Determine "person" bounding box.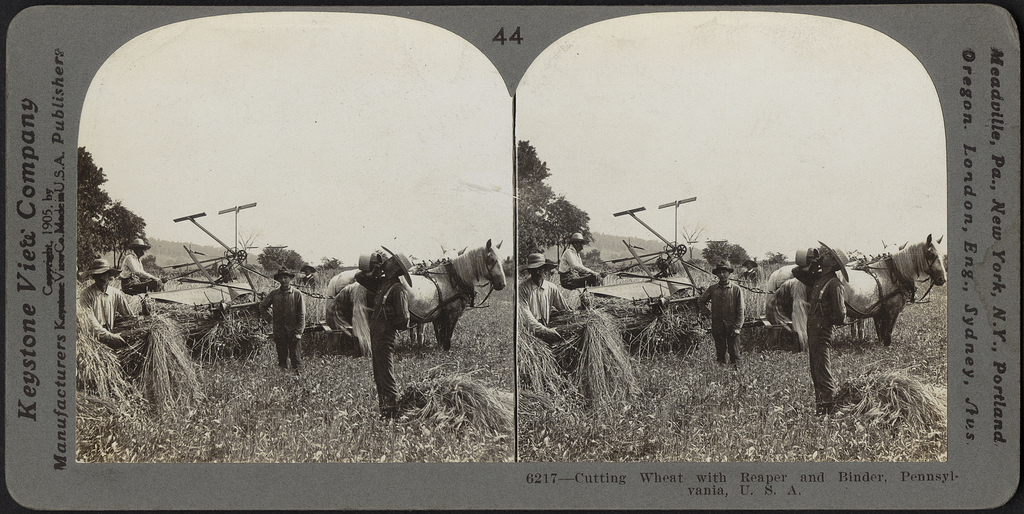
Determined: 262,267,305,371.
